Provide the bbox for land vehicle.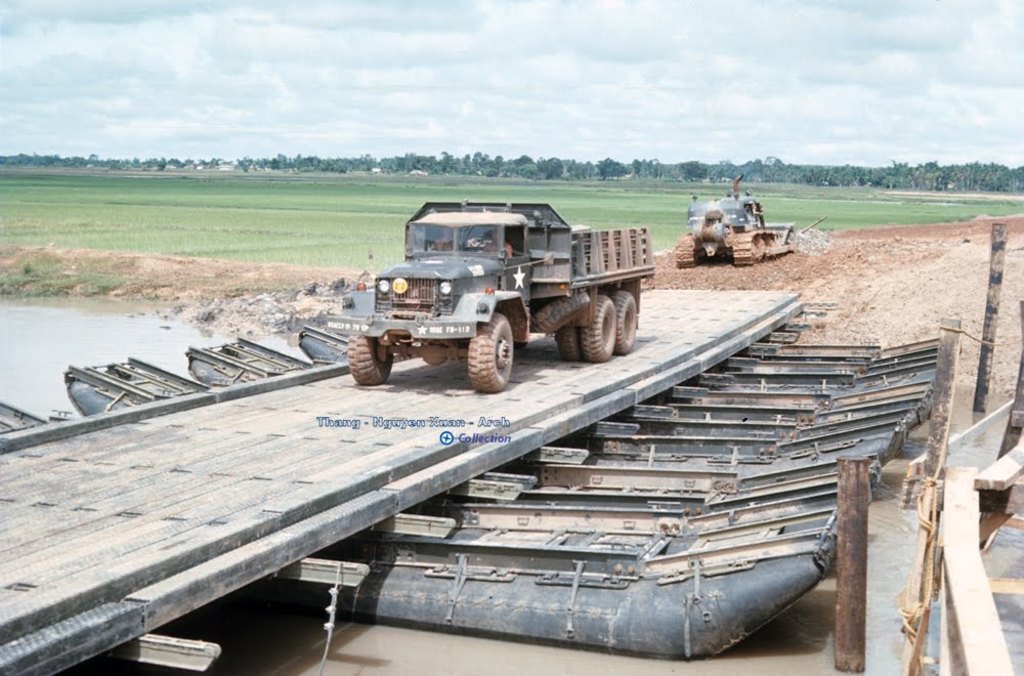
(x1=353, y1=196, x2=660, y2=392).
